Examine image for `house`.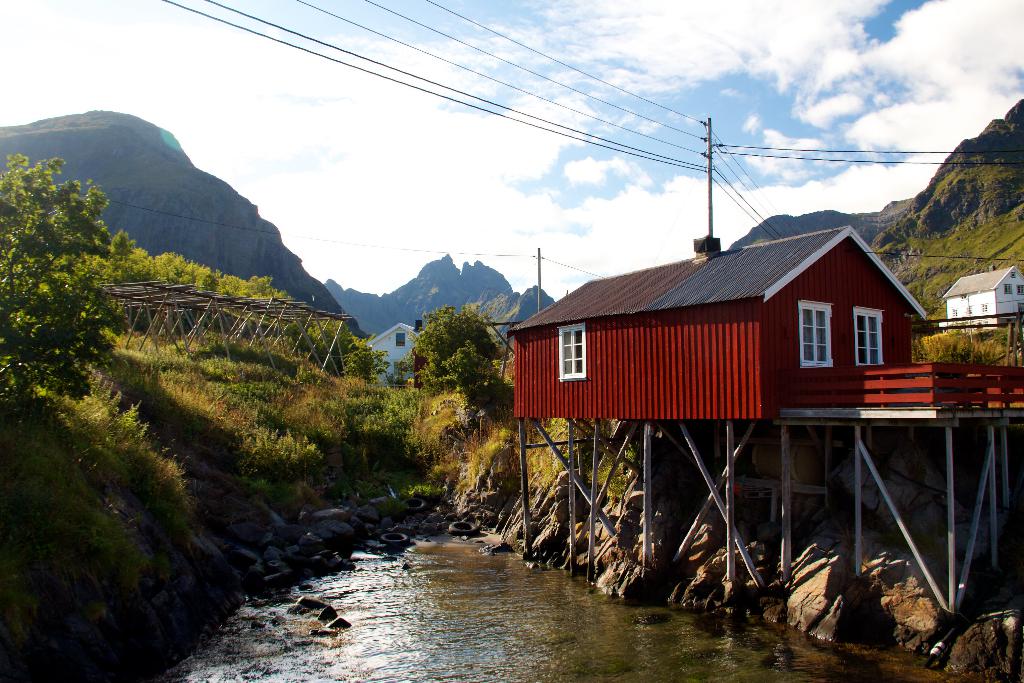
Examination result: box(522, 240, 919, 468).
